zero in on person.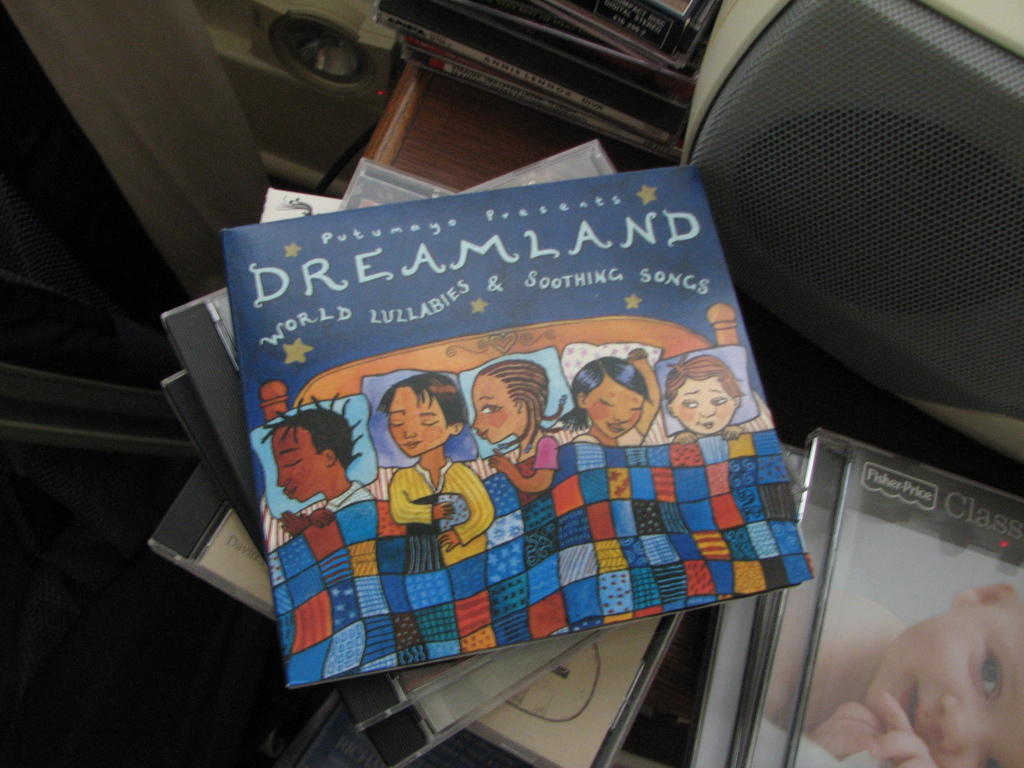
Zeroed in: <region>372, 367, 493, 553</region>.
